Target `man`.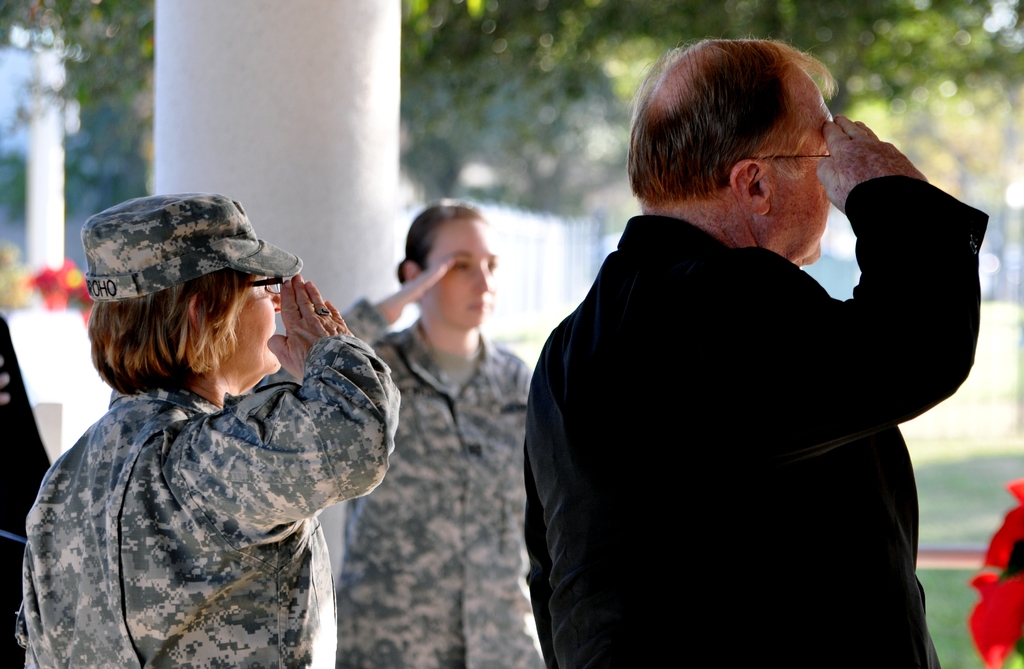
Target region: (left=515, top=38, right=988, bottom=668).
